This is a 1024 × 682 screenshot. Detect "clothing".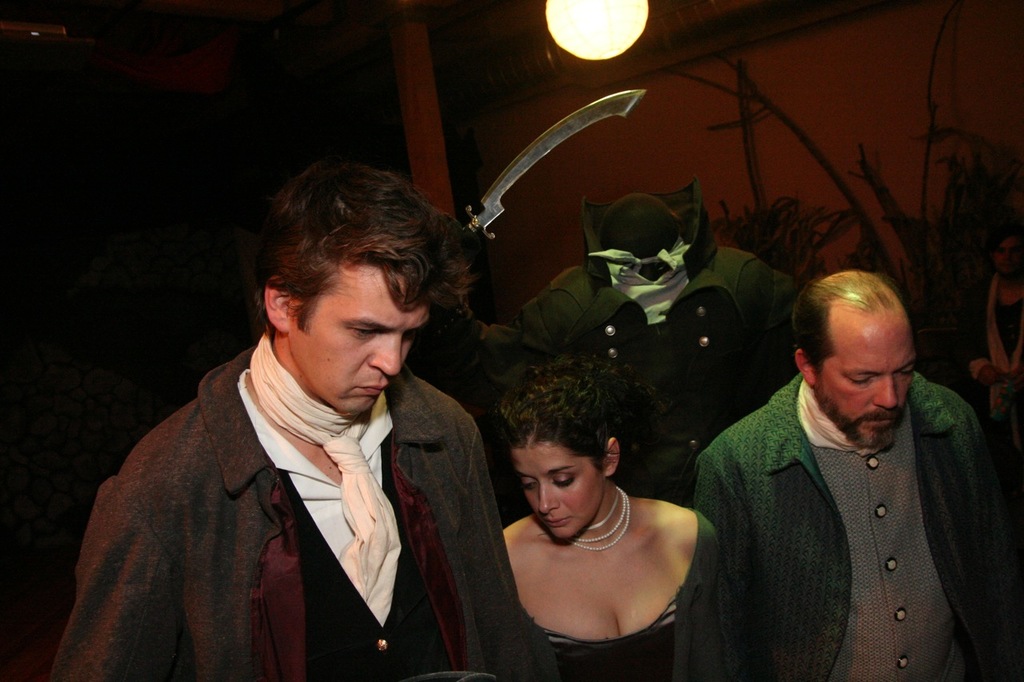
BBox(500, 515, 744, 681).
